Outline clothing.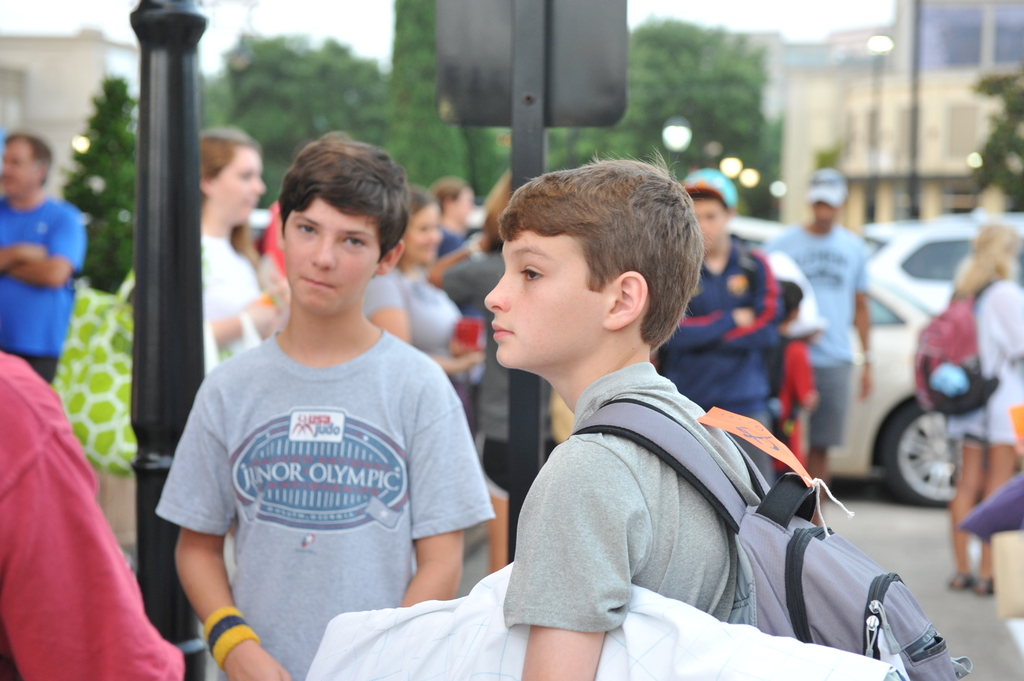
Outline: 0:195:875:680.
